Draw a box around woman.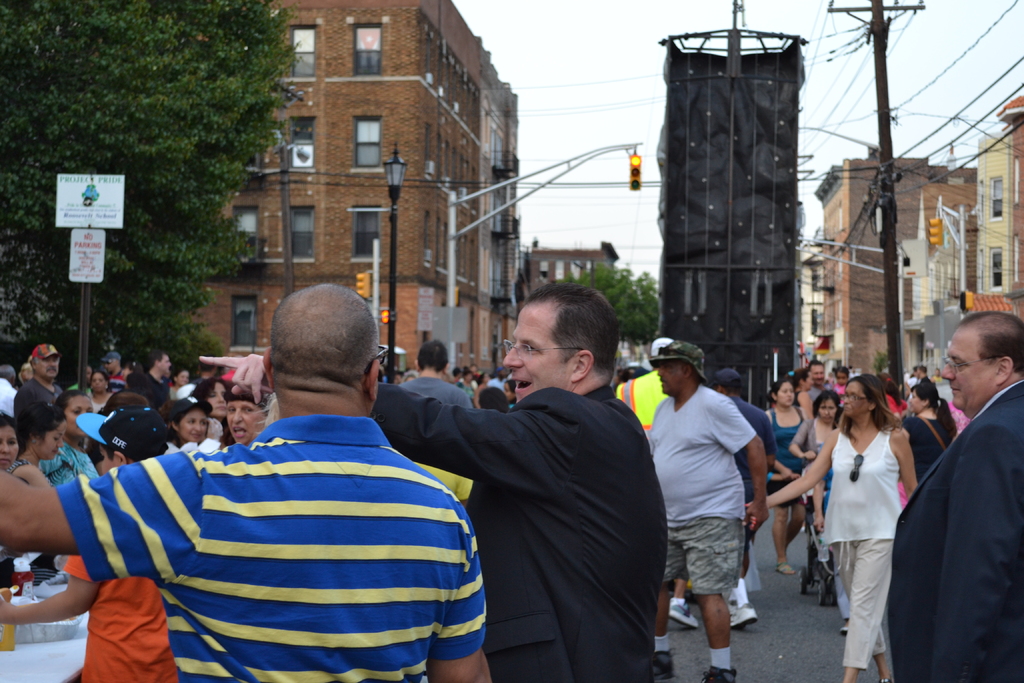
900, 377, 960, 474.
